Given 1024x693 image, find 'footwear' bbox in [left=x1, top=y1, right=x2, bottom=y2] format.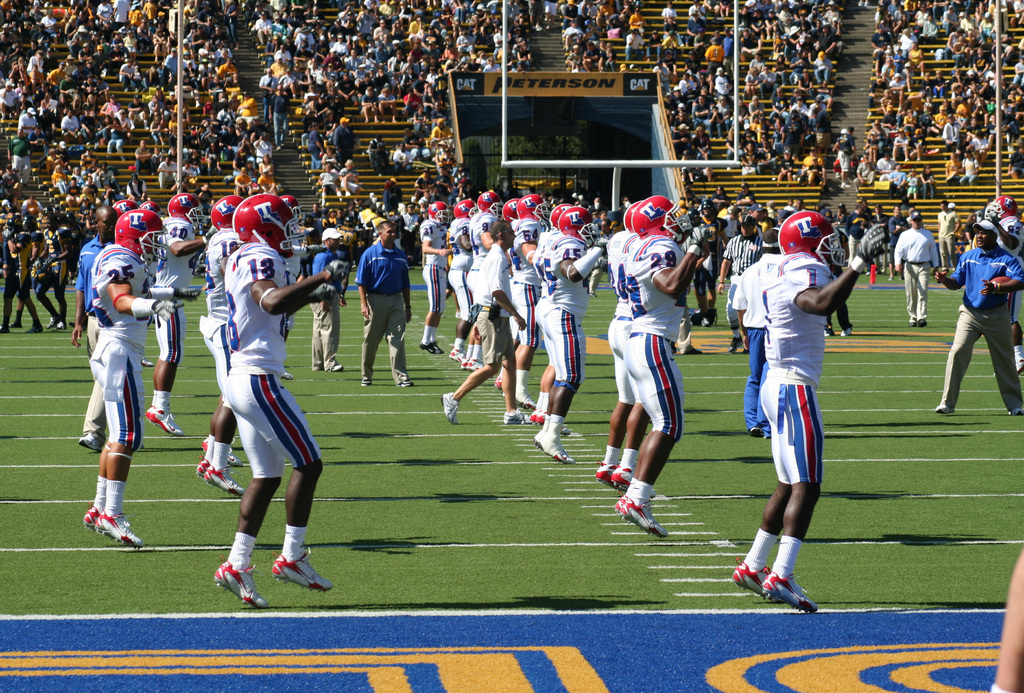
[left=733, top=562, right=758, bottom=591].
